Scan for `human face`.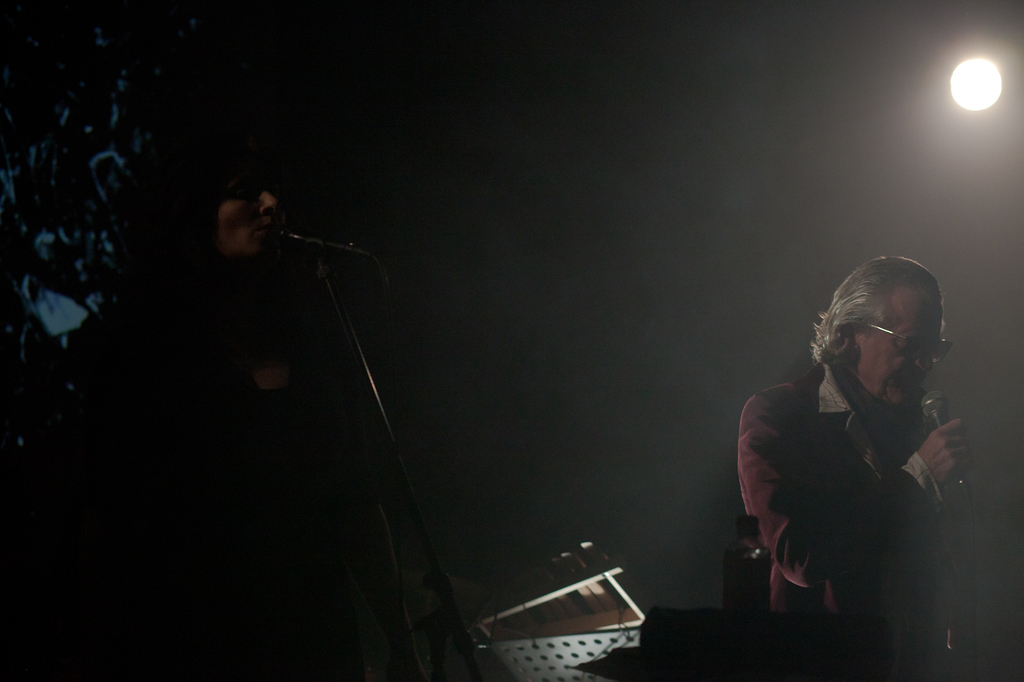
Scan result: 202, 161, 287, 253.
